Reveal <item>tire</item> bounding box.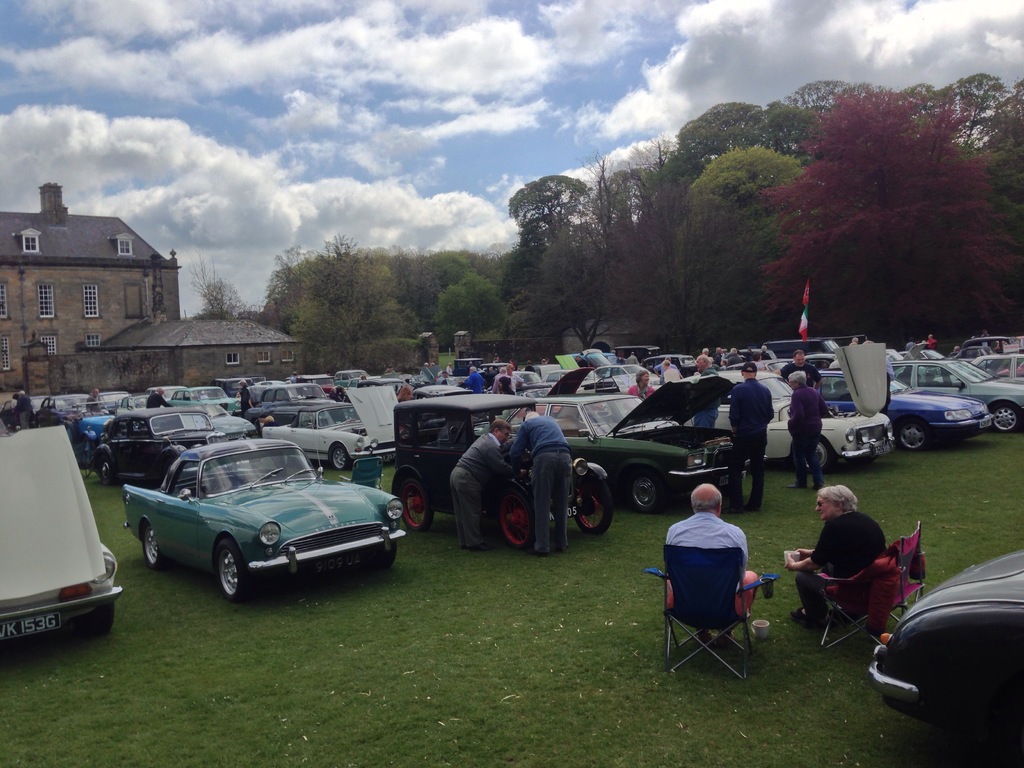
Revealed: (804,444,828,474).
